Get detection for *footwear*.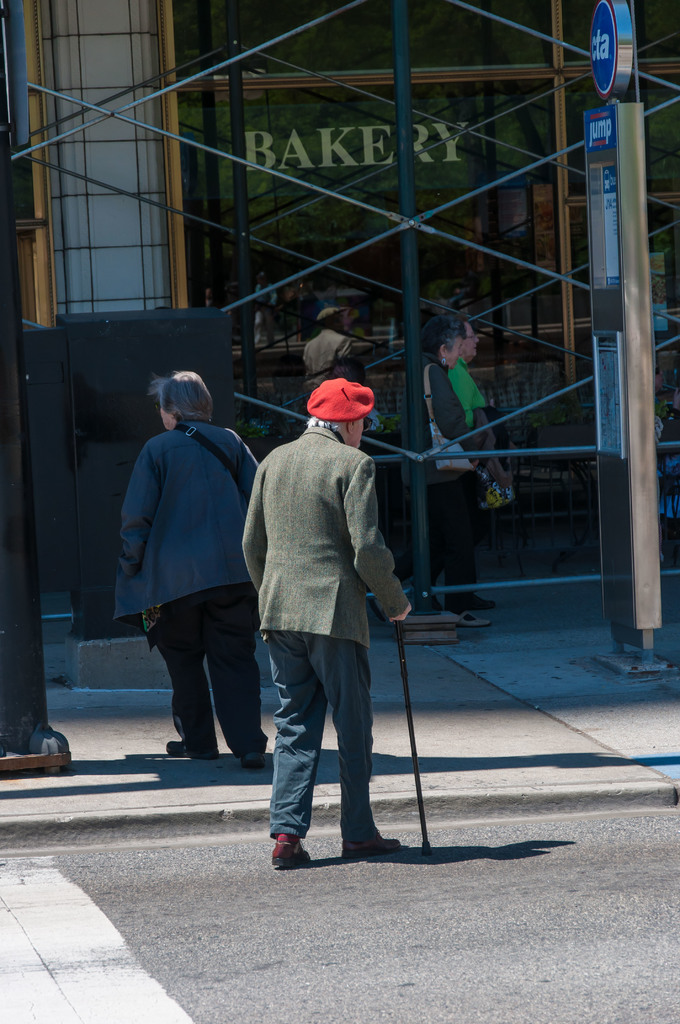
Detection: bbox=[458, 609, 492, 630].
